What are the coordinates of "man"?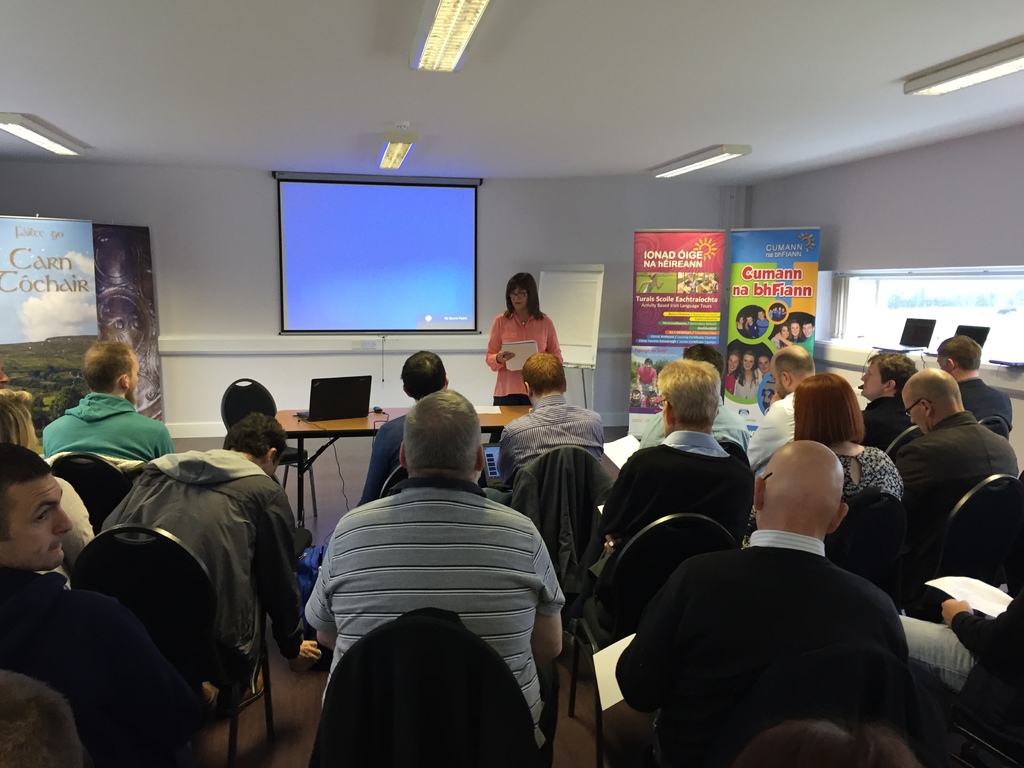
742,344,820,470.
